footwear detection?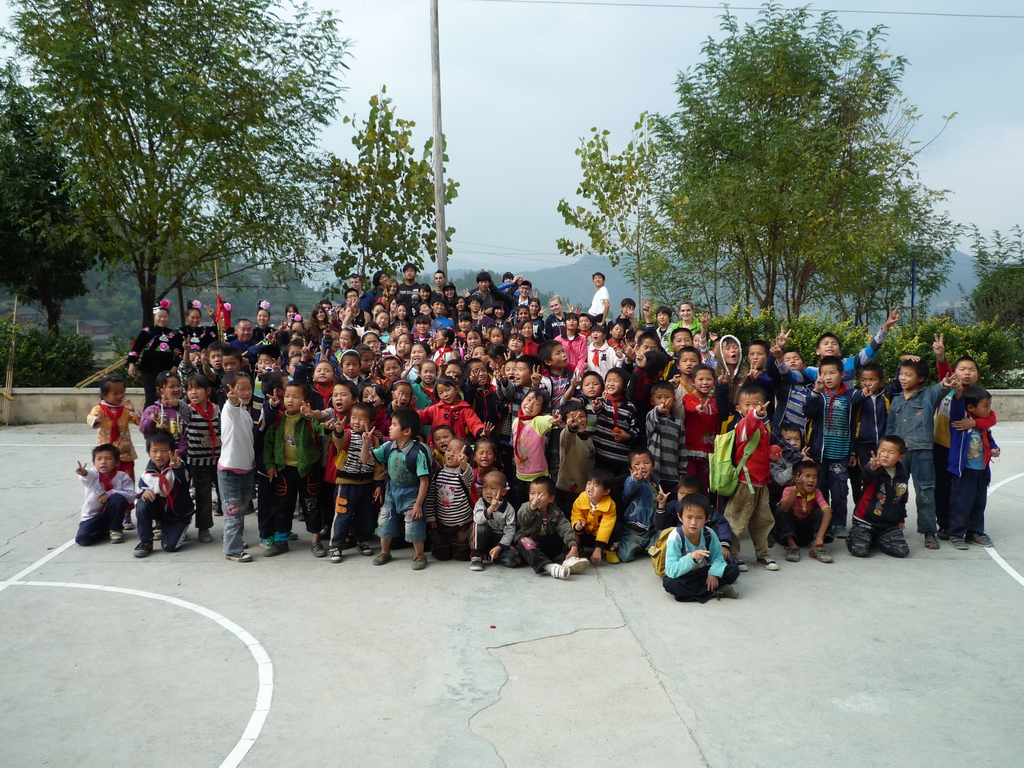
(310, 540, 323, 557)
